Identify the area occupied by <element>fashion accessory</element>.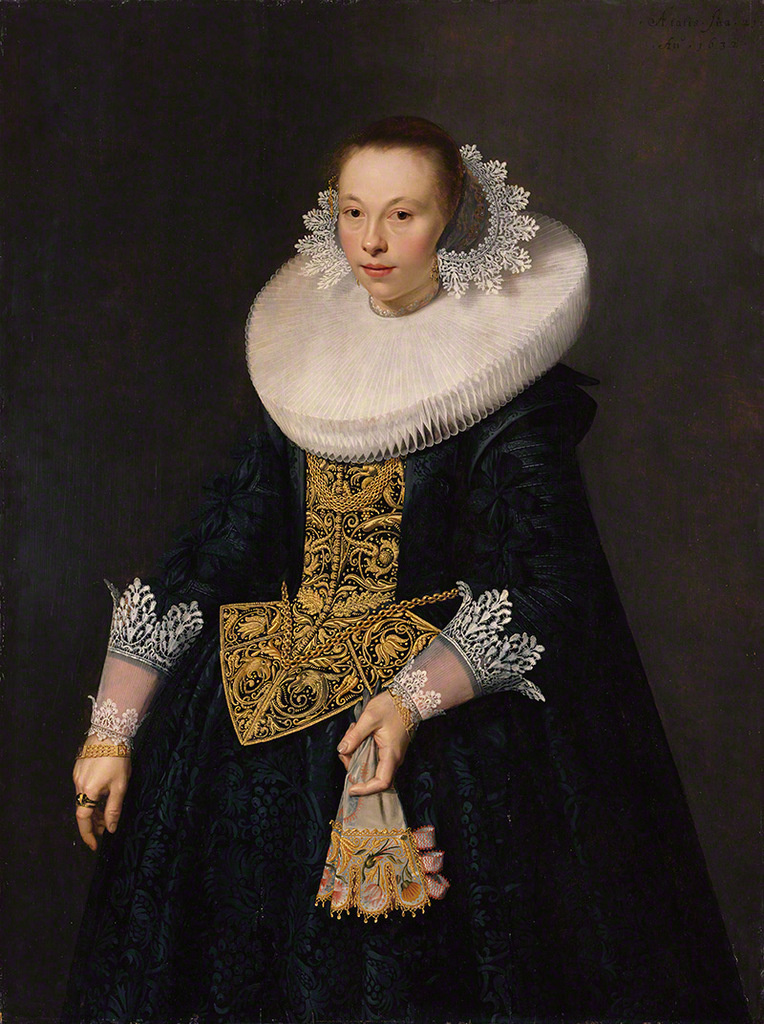
Area: <bbox>288, 143, 545, 303</bbox>.
